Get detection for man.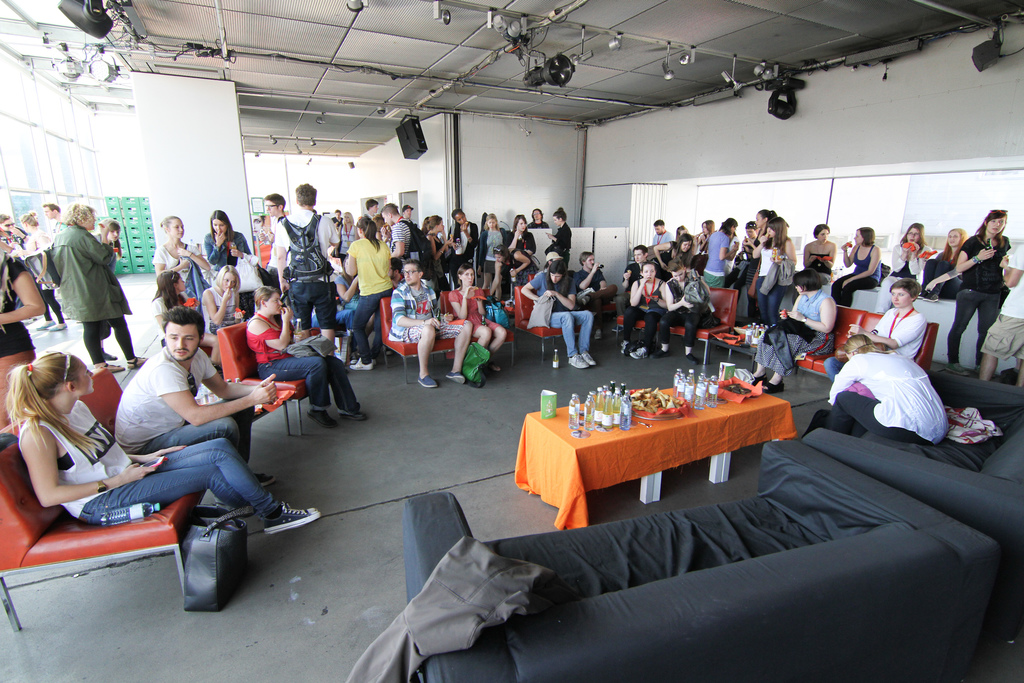
Detection: BBox(367, 199, 378, 217).
